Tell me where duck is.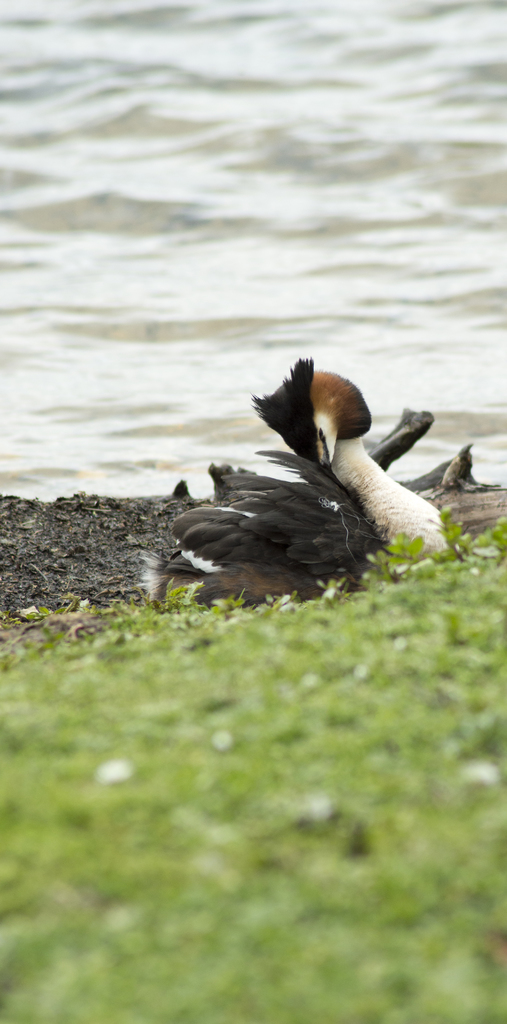
duck is at {"x1": 155, "y1": 348, "x2": 469, "y2": 607}.
